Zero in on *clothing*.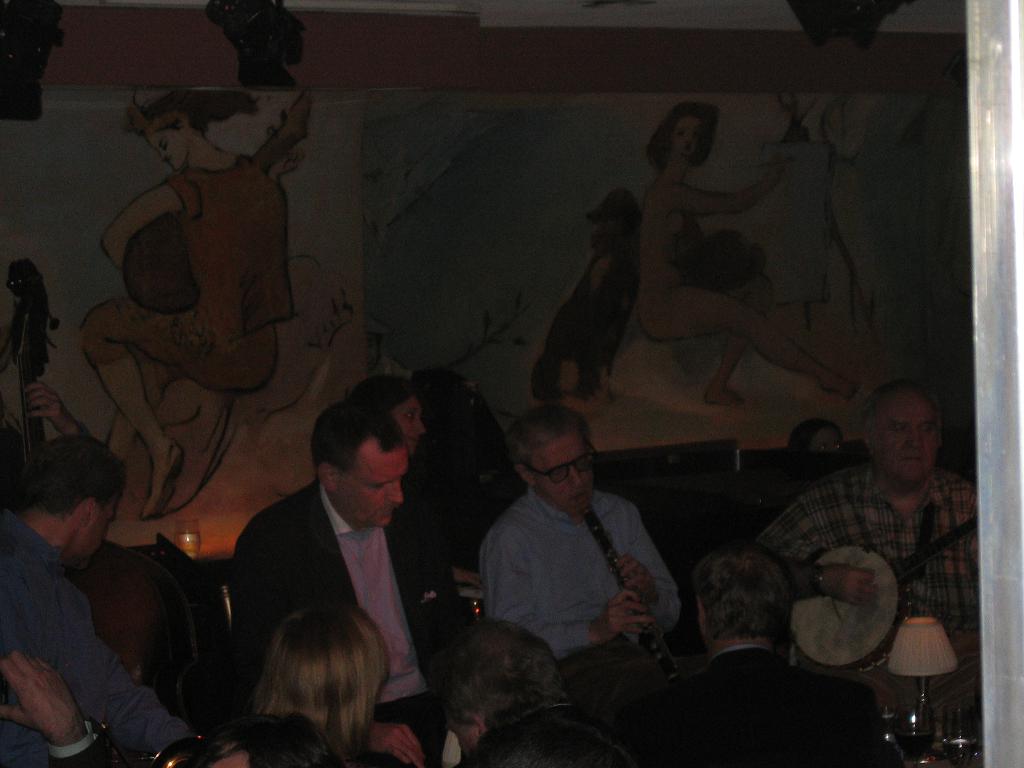
Zeroed in: crop(83, 167, 296, 397).
